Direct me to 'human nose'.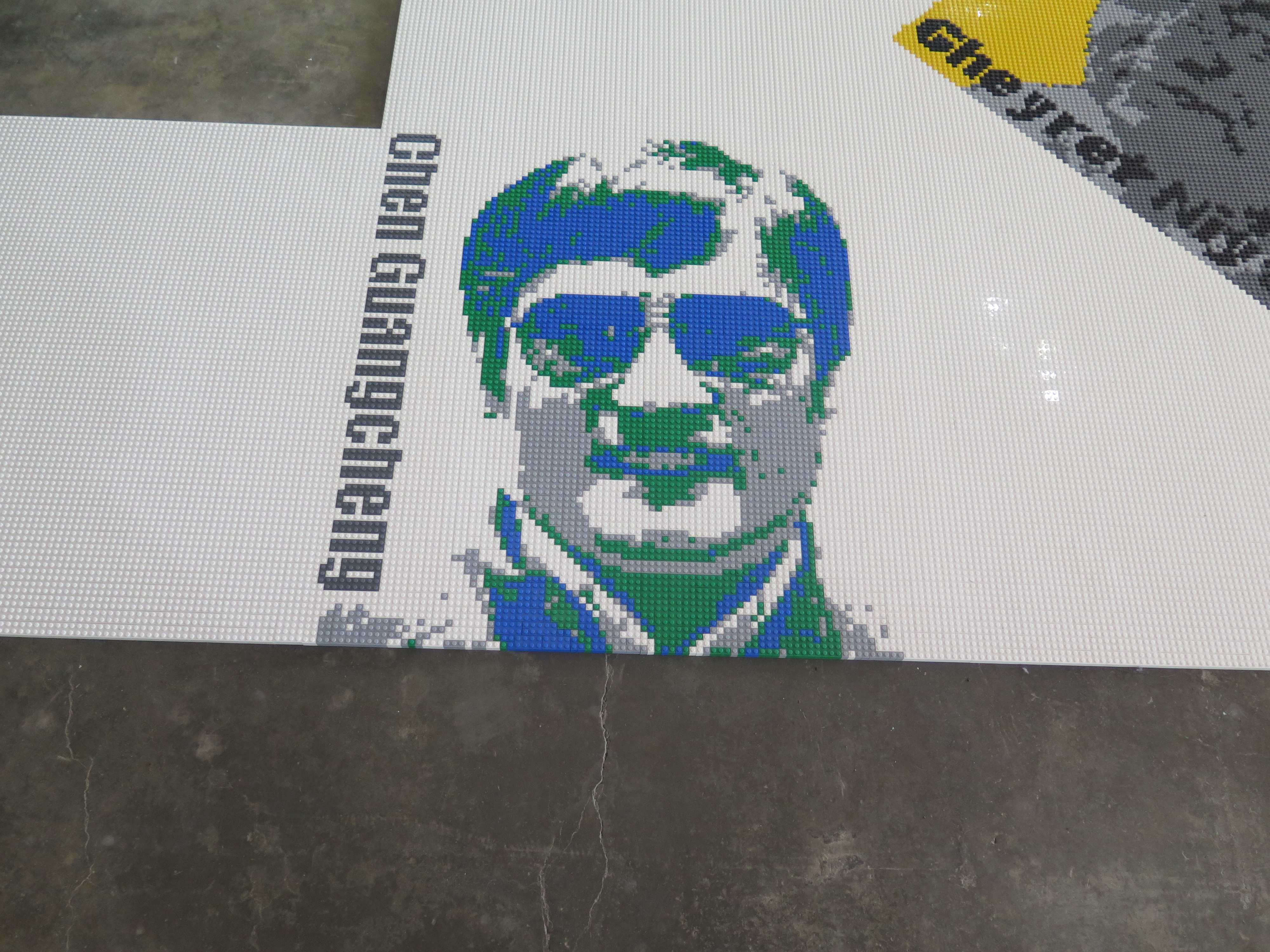
Direction: Rect(193, 105, 226, 130).
